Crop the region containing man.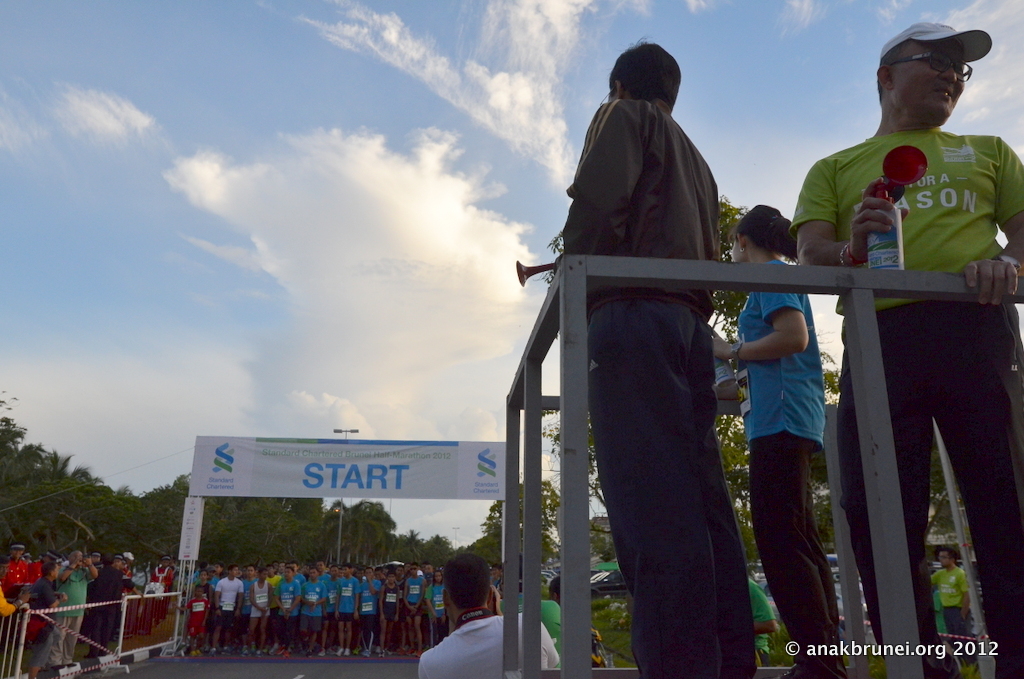
Crop region: BBox(788, 19, 1023, 678).
